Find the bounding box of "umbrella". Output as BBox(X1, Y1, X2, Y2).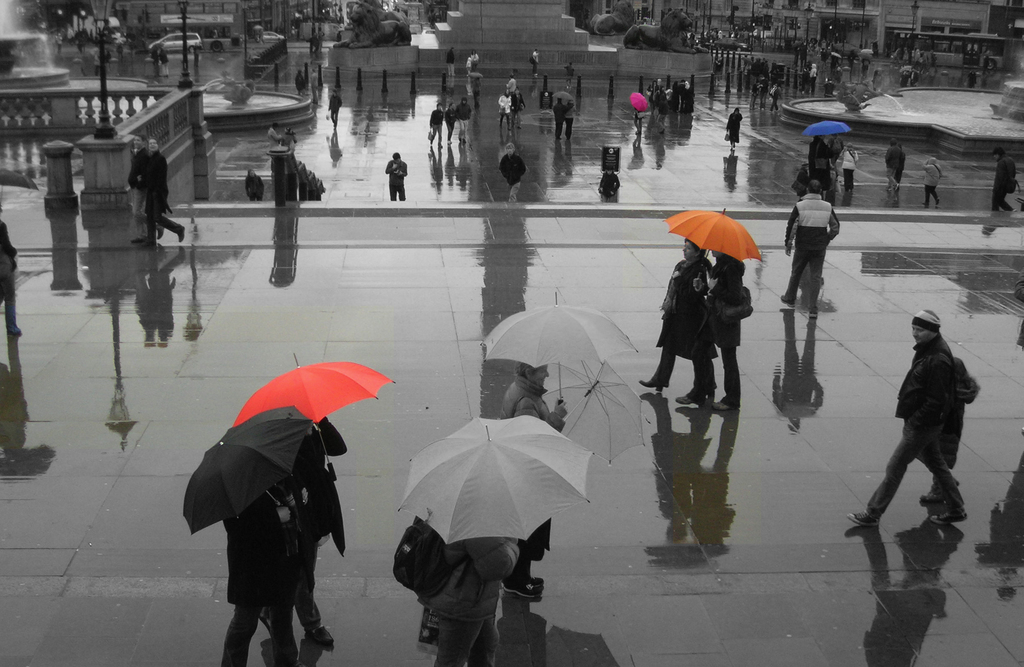
BBox(660, 207, 762, 292).
